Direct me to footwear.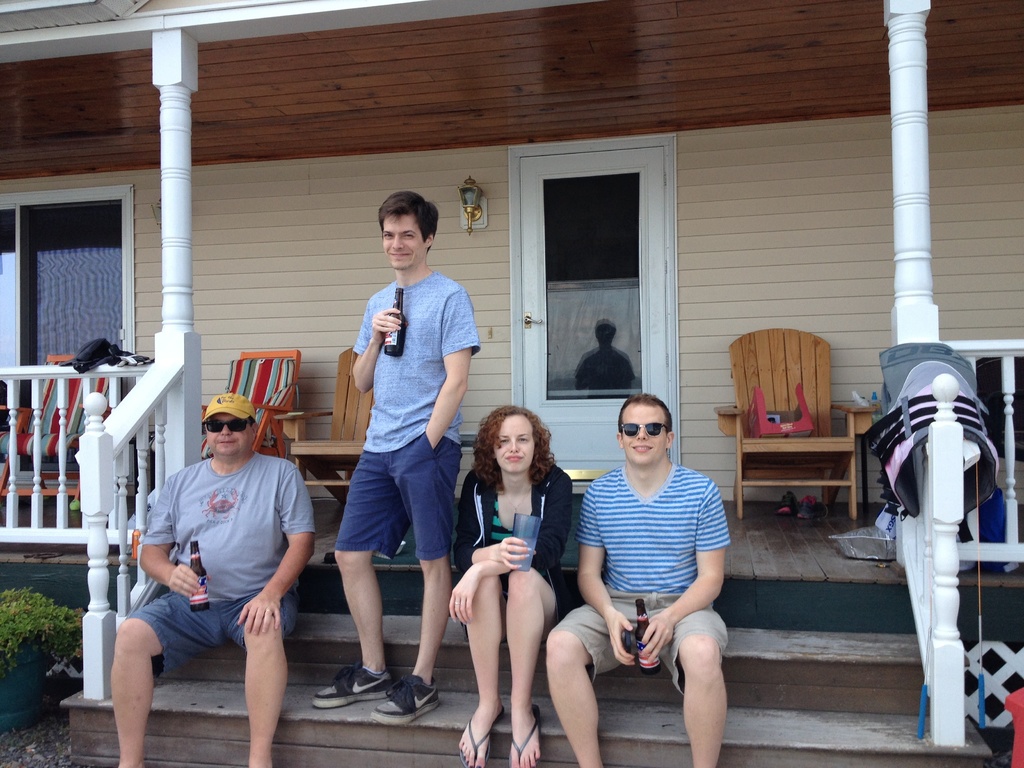
Direction: (left=371, top=675, right=439, bottom=721).
